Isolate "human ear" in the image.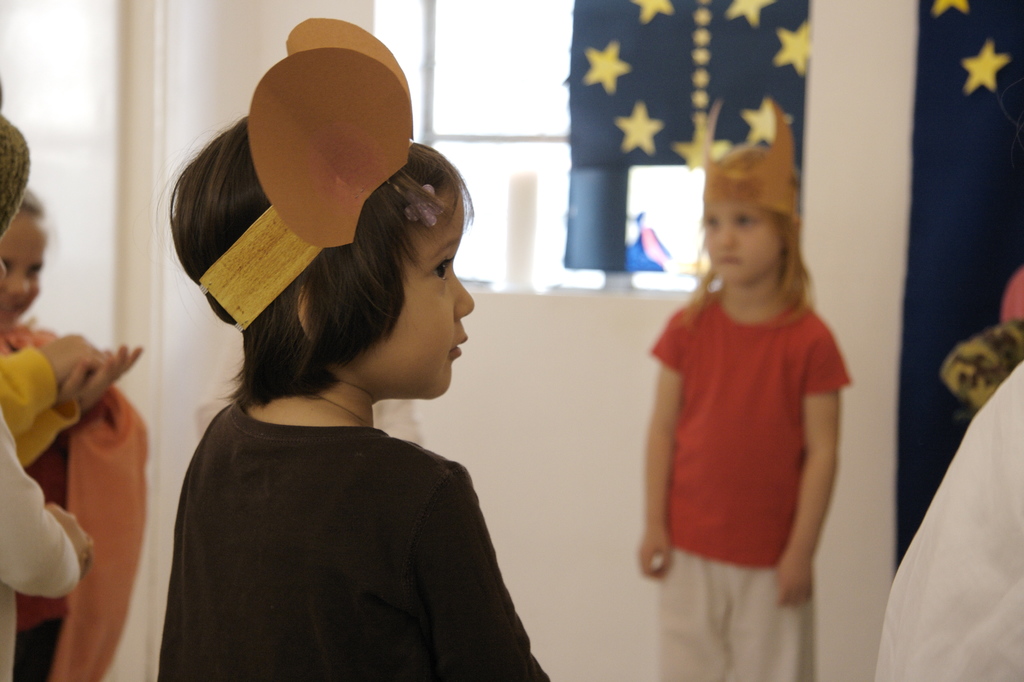
Isolated region: [left=298, top=289, right=313, bottom=334].
